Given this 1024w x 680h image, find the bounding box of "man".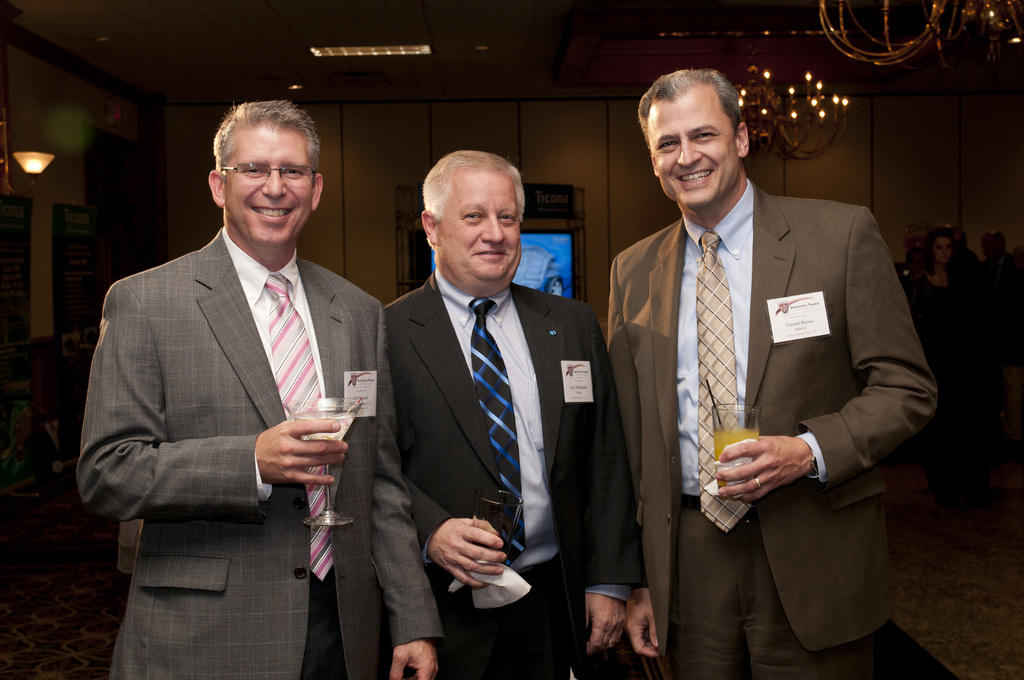
x1=381, y1=150, x2=645, y2=679.
